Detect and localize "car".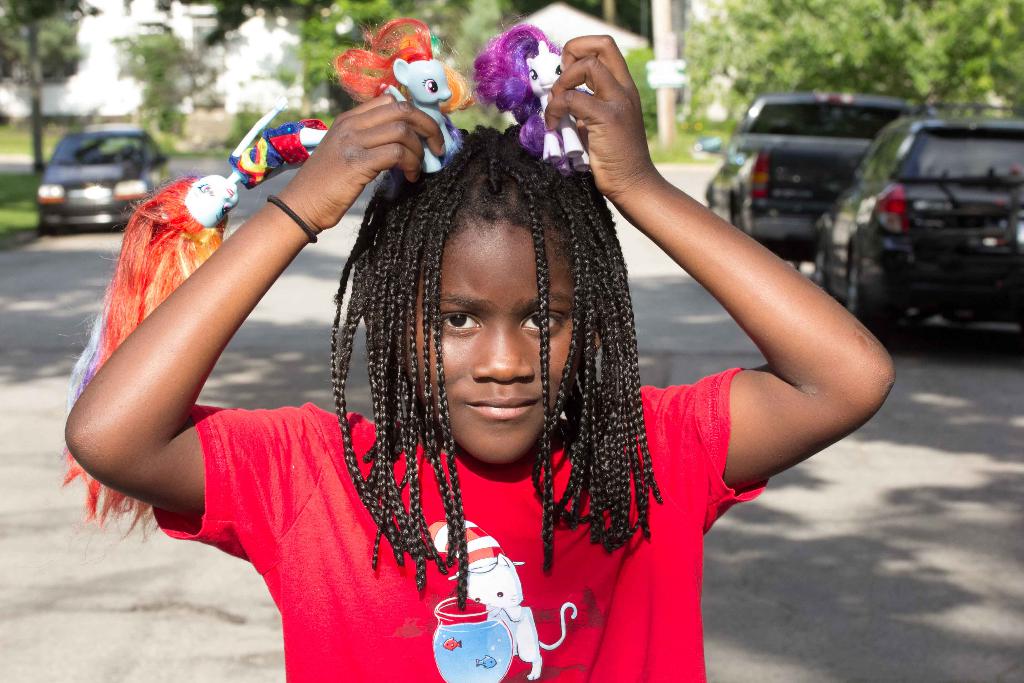
Localized at 38, 128, 173, 230.
